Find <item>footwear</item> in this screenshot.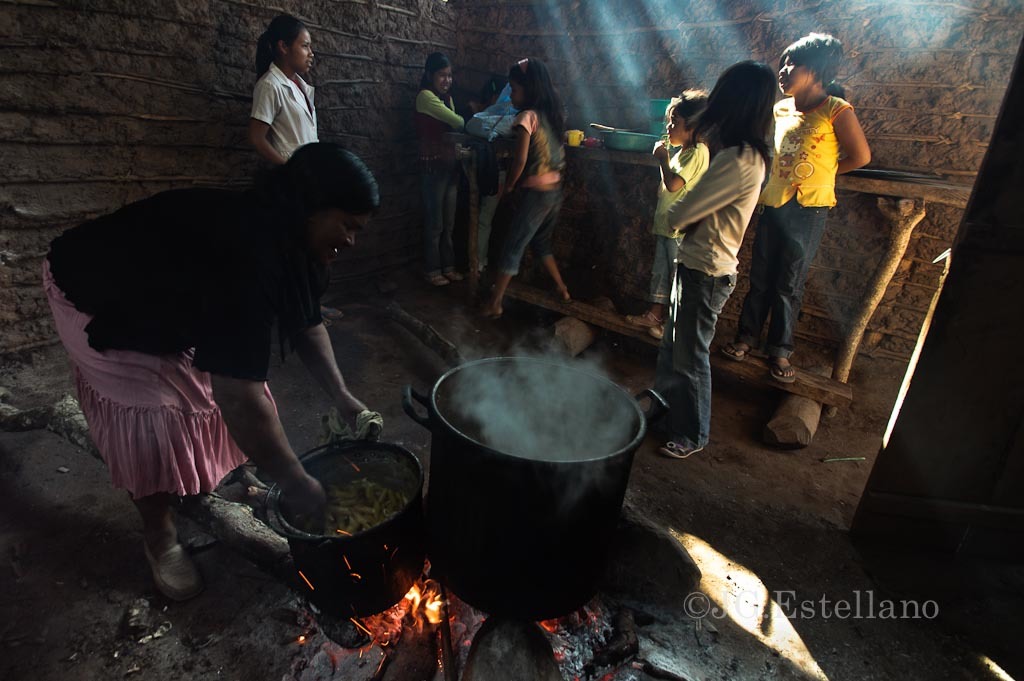
The bounding box for <item>footwear</item> is [719, 341, 754, 364].
